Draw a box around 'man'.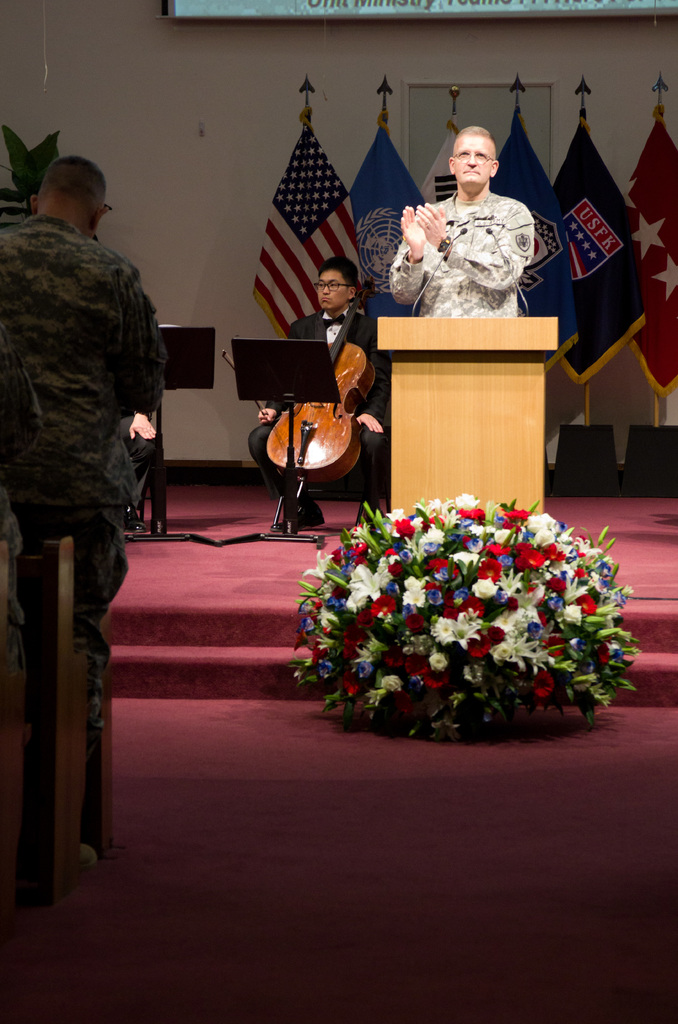
<region>3, 136, 182, 659</region>.
